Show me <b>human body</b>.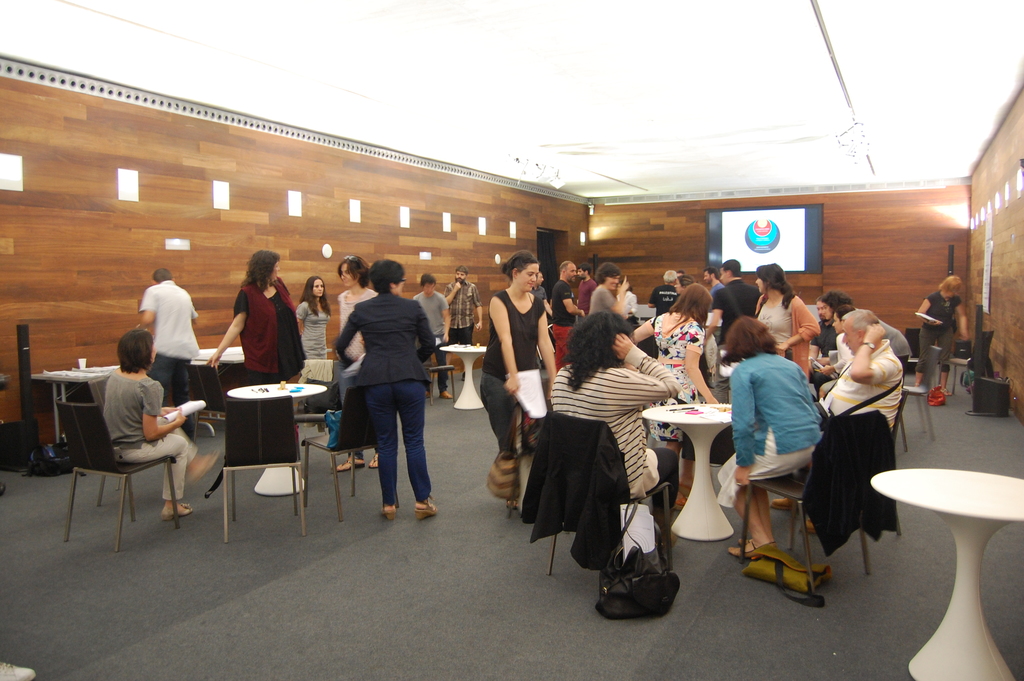
<b>human body</b> is here: [x1=442, y1=280, x2=481, y2=380].
